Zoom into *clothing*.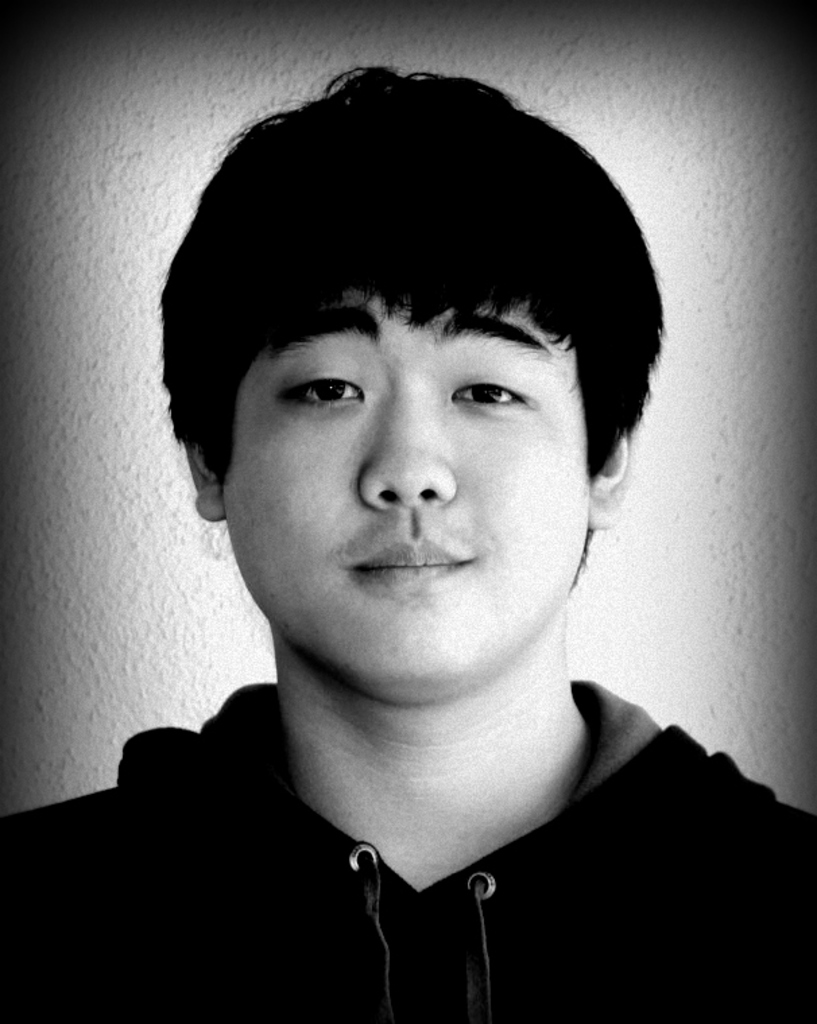
Zoom target: 75, 652, 778, 1005.
